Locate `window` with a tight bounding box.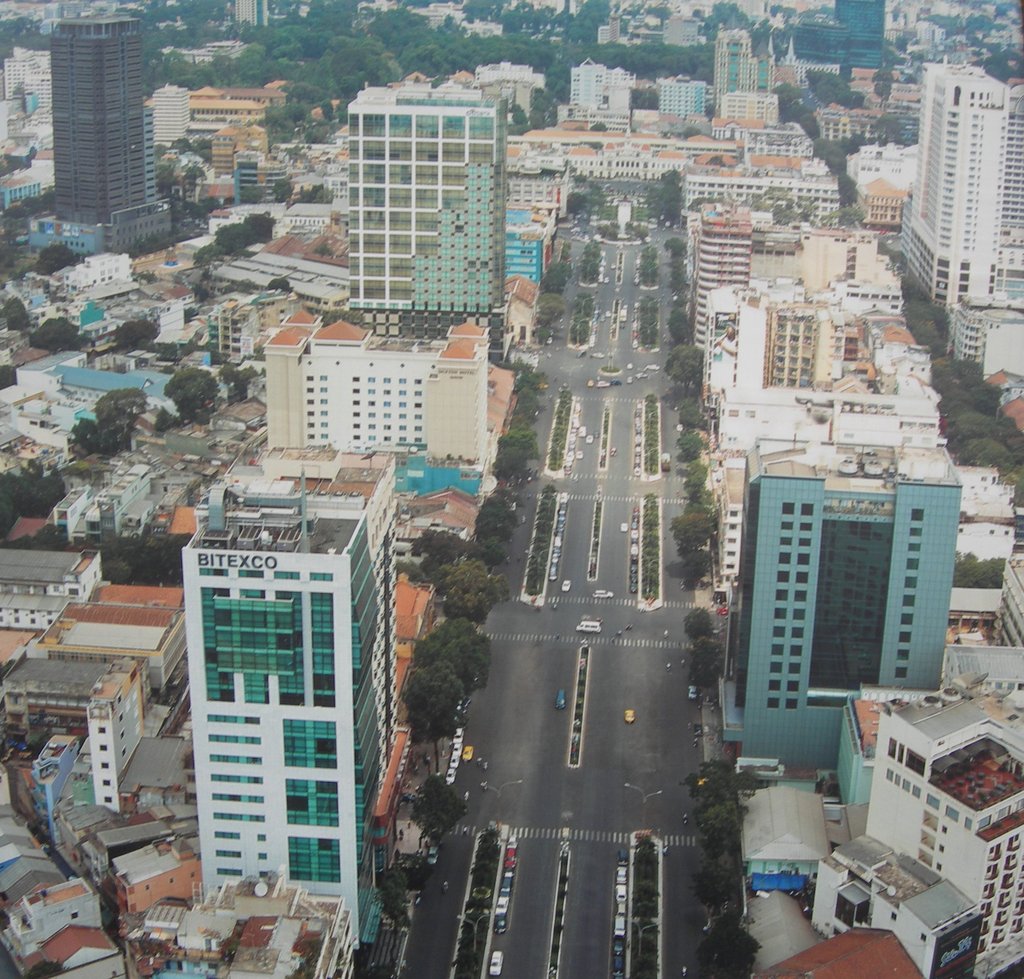
BBox(794, 610, 806, 621).
